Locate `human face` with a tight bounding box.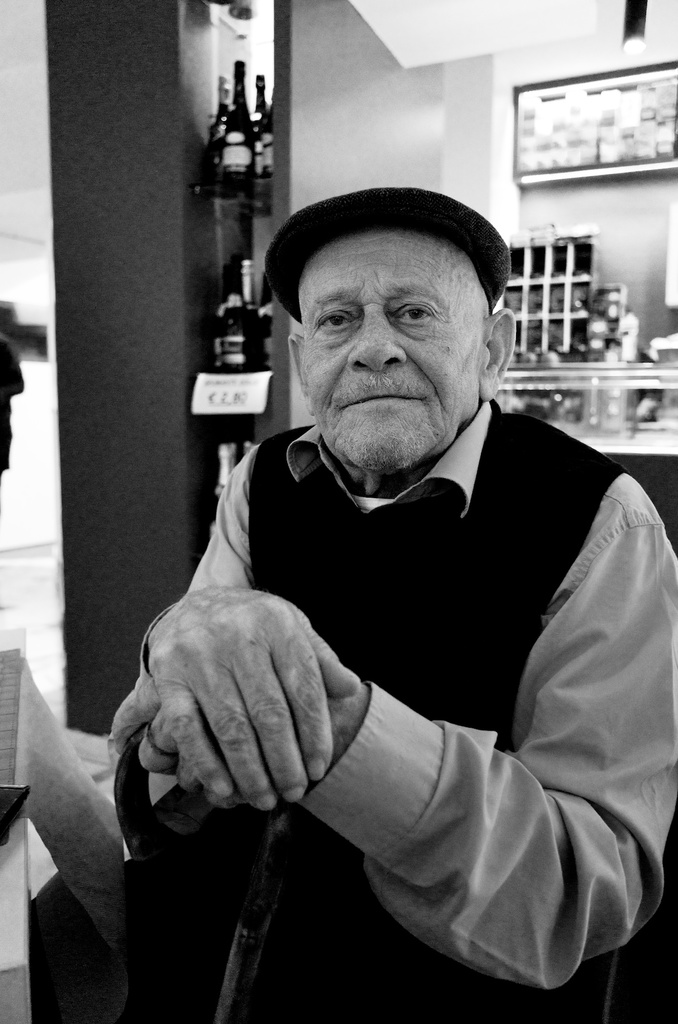
BBox(295, 227, 507, 479).
